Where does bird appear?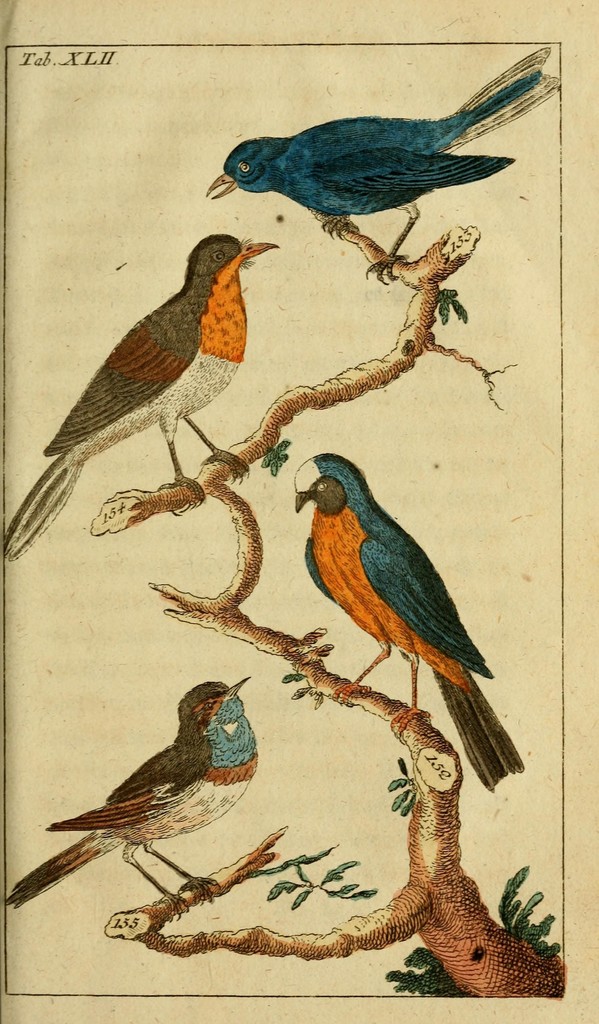
Appears at BBox(6, 671, 259, 927).
